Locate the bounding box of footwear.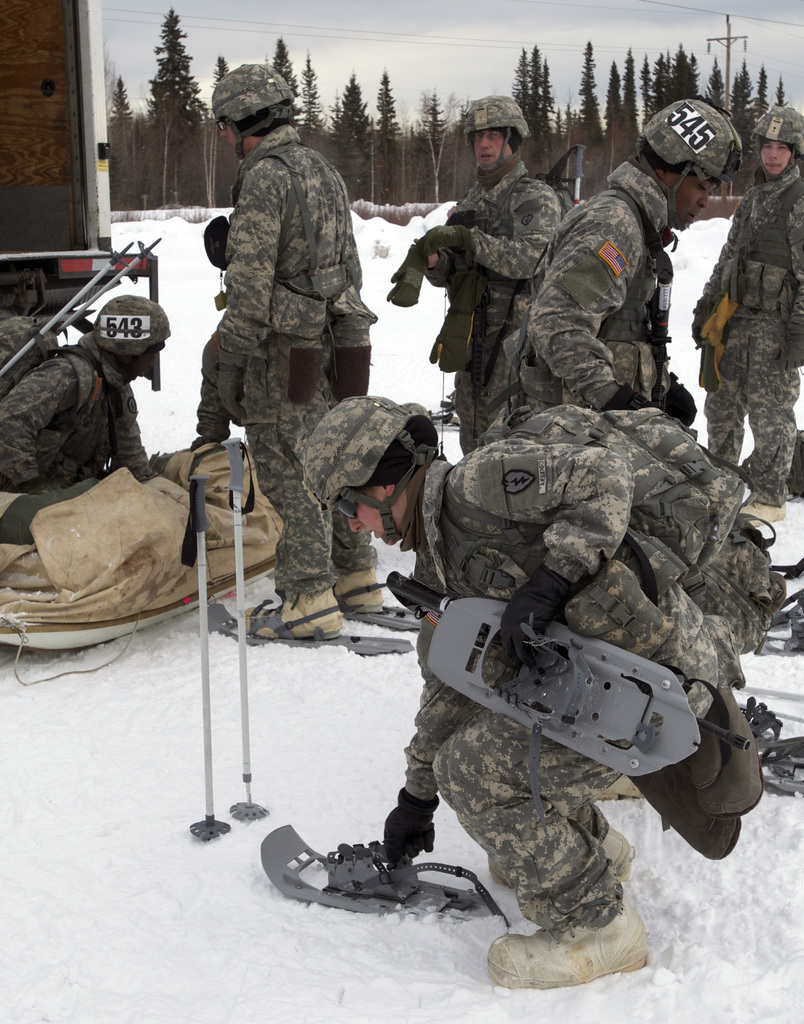
Bounding box: bbox=[486, 908, 641, 983].
